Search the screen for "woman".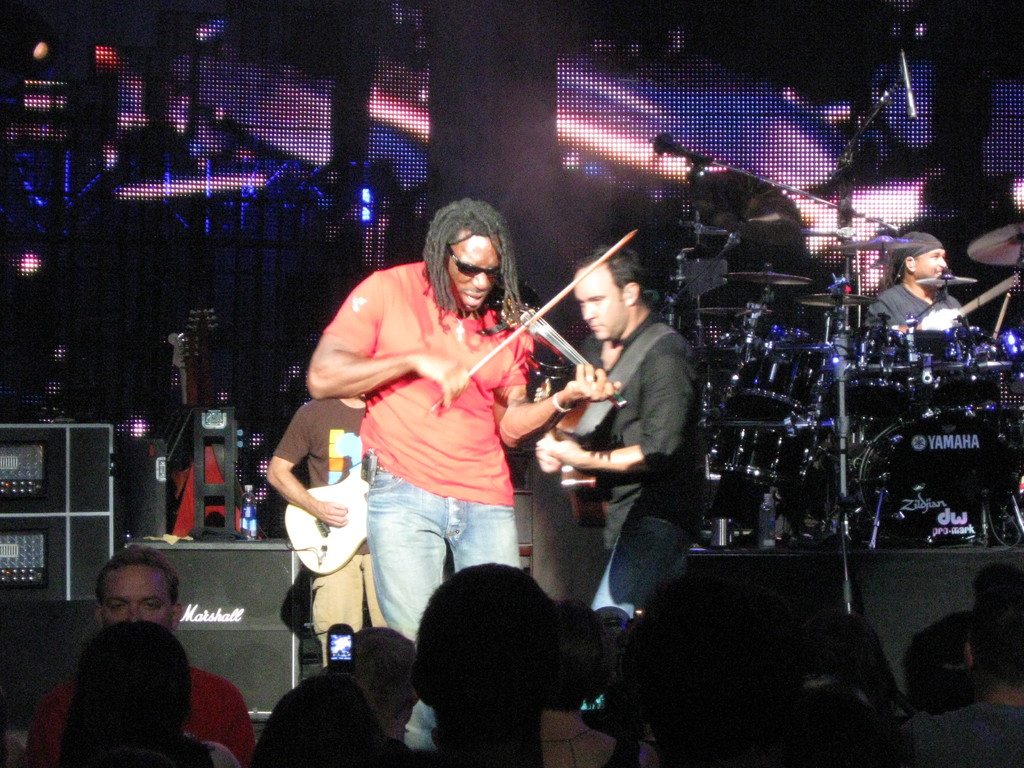
Found at (247, 666, 401, 767).
